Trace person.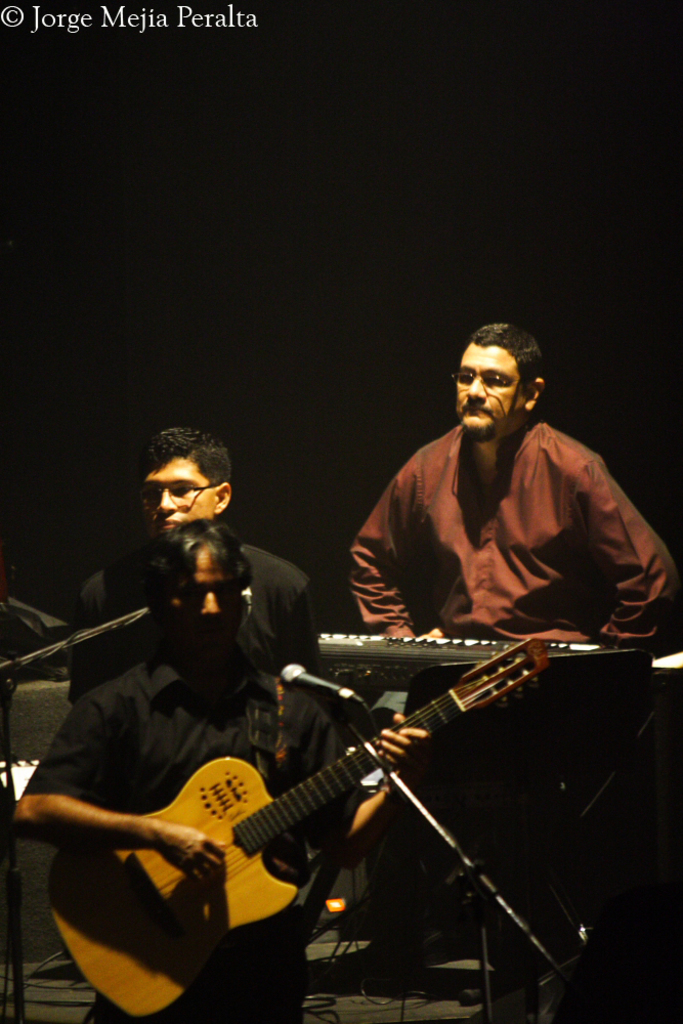
Traced to left=66, top=426, right=323, bottom=703.
